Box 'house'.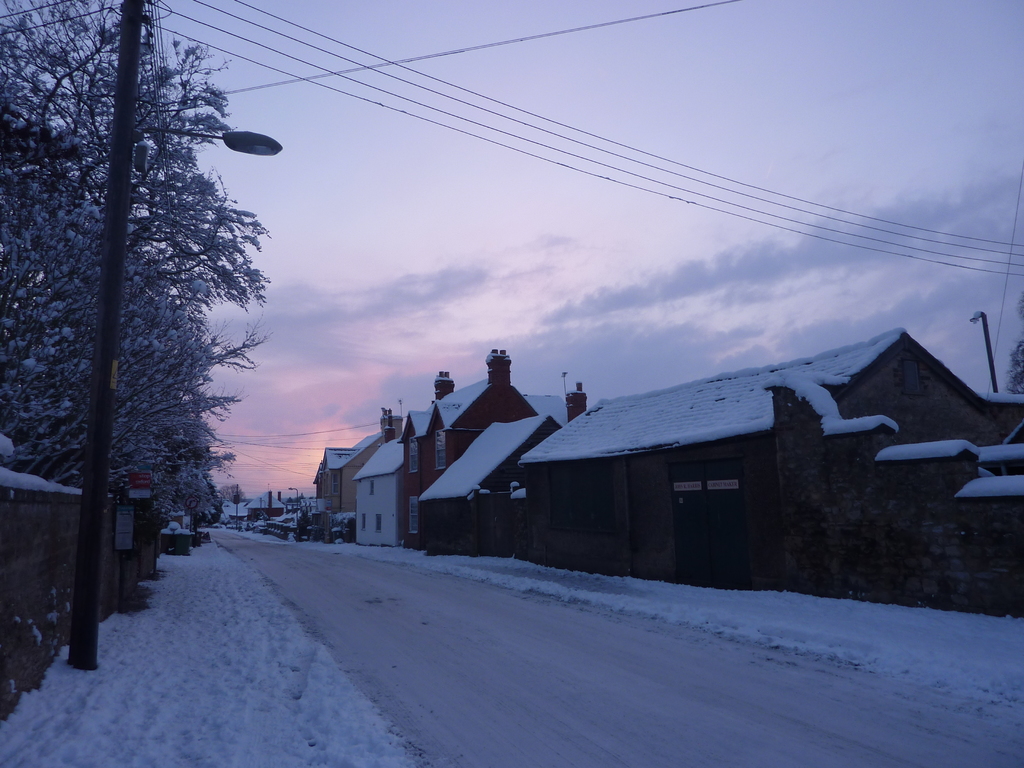
box=[474, 371, 558, 536].
